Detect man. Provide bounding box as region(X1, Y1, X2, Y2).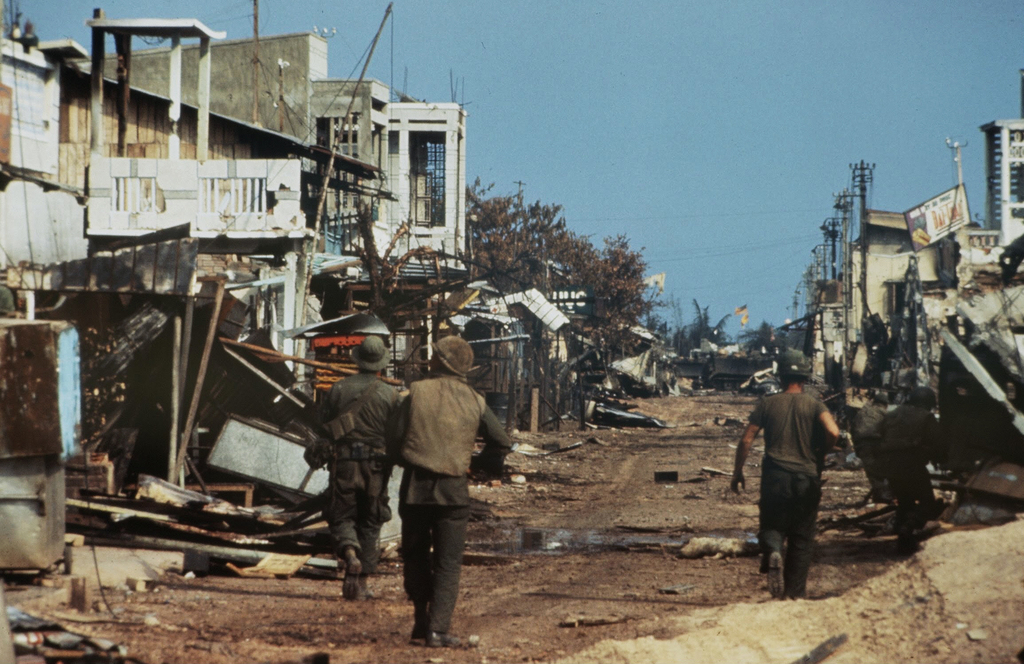
region(308, 334, 409, 603).
